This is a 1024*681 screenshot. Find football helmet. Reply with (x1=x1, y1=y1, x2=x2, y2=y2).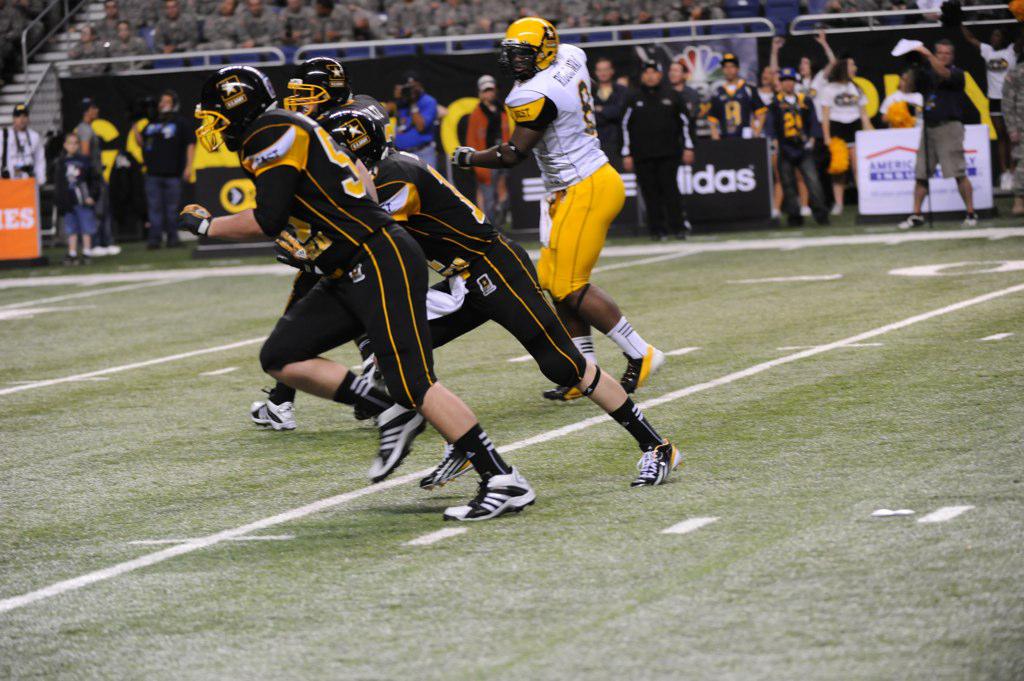
(x1=195, y1=62, x2=278, y2=154).
